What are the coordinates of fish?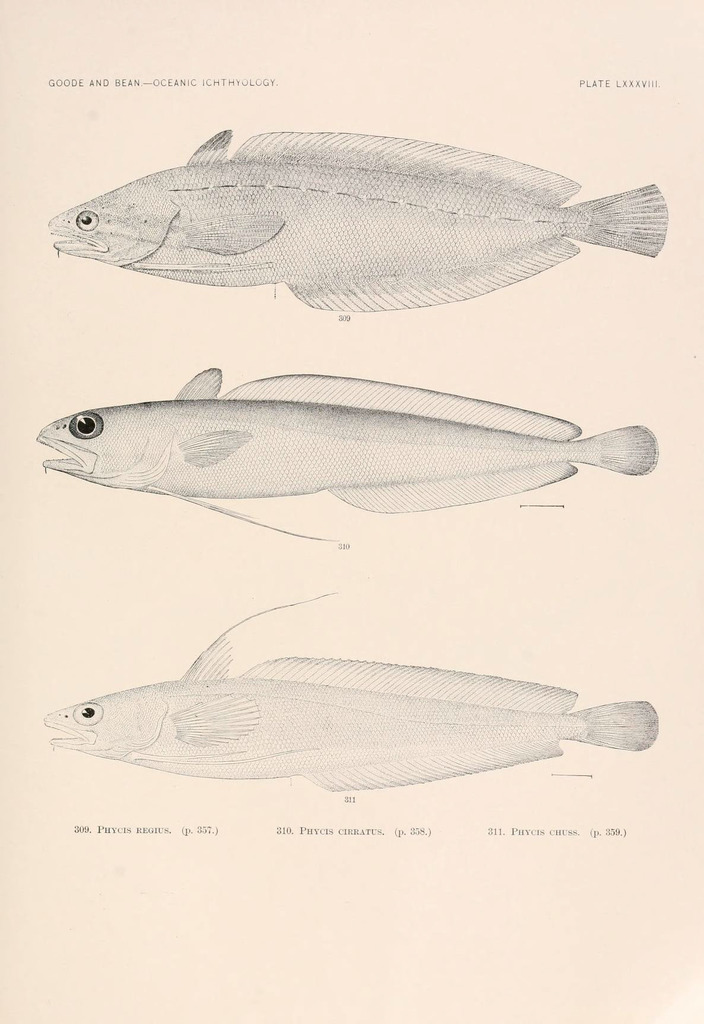
44 118 664 317.
